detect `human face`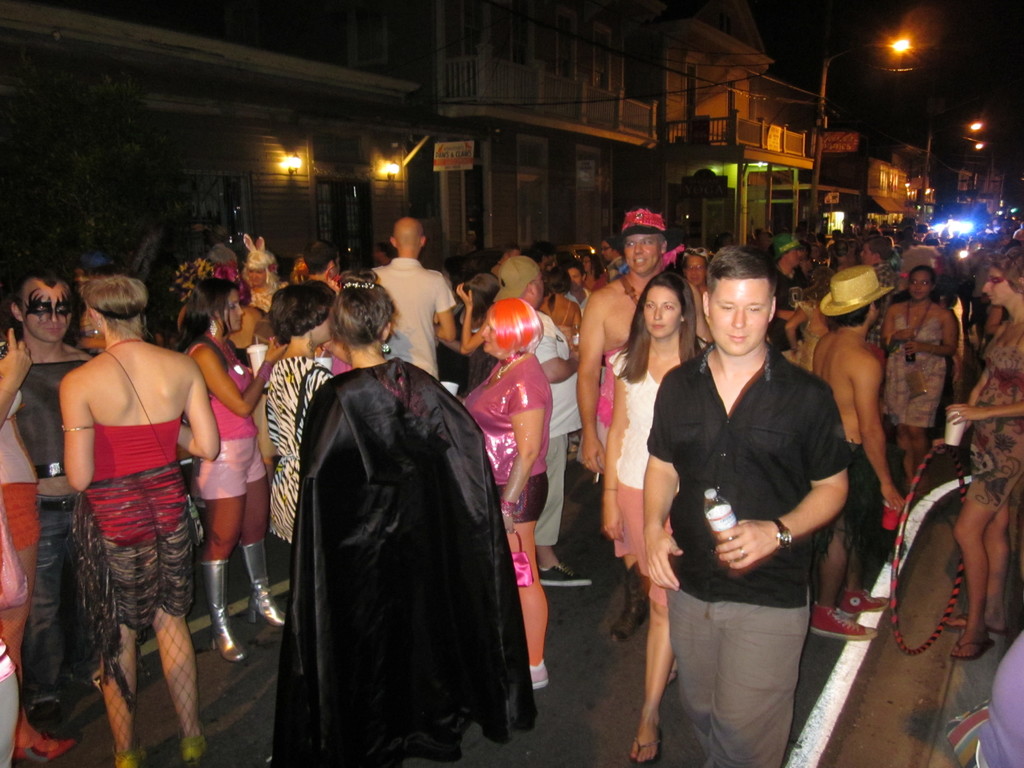
locate(708, 276, 767, 351)
